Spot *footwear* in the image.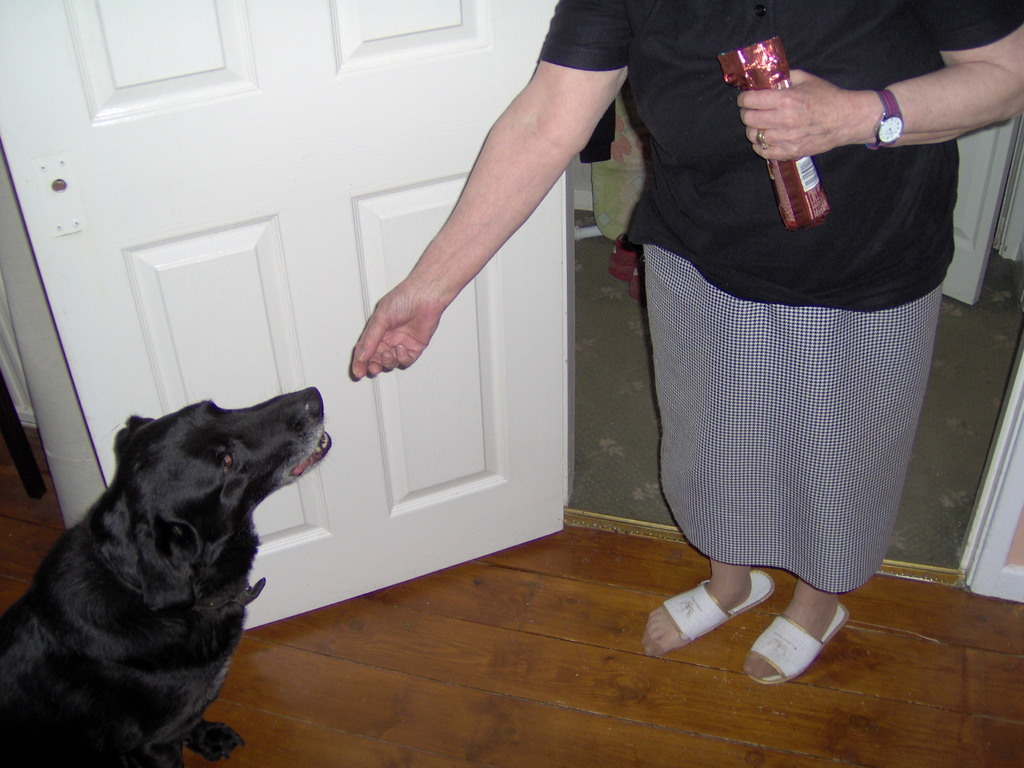
*footwear* found at x1=739, y1=603, x2=842, y2=678.
